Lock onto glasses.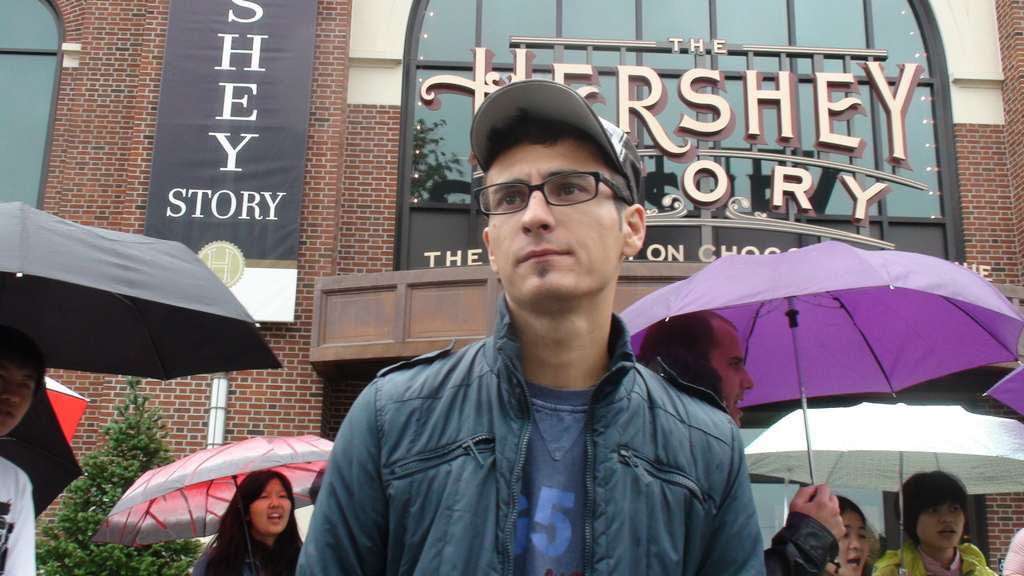
Locked: box=[481, 164, 638, 216].
